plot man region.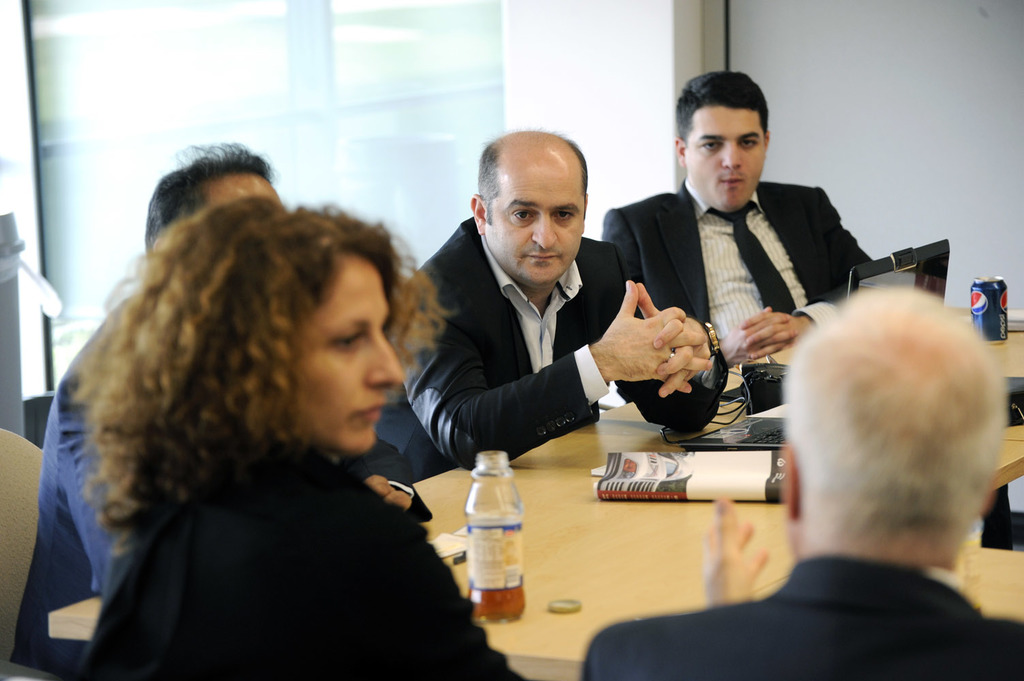
Plotted at (367, 132, 738, 486).
